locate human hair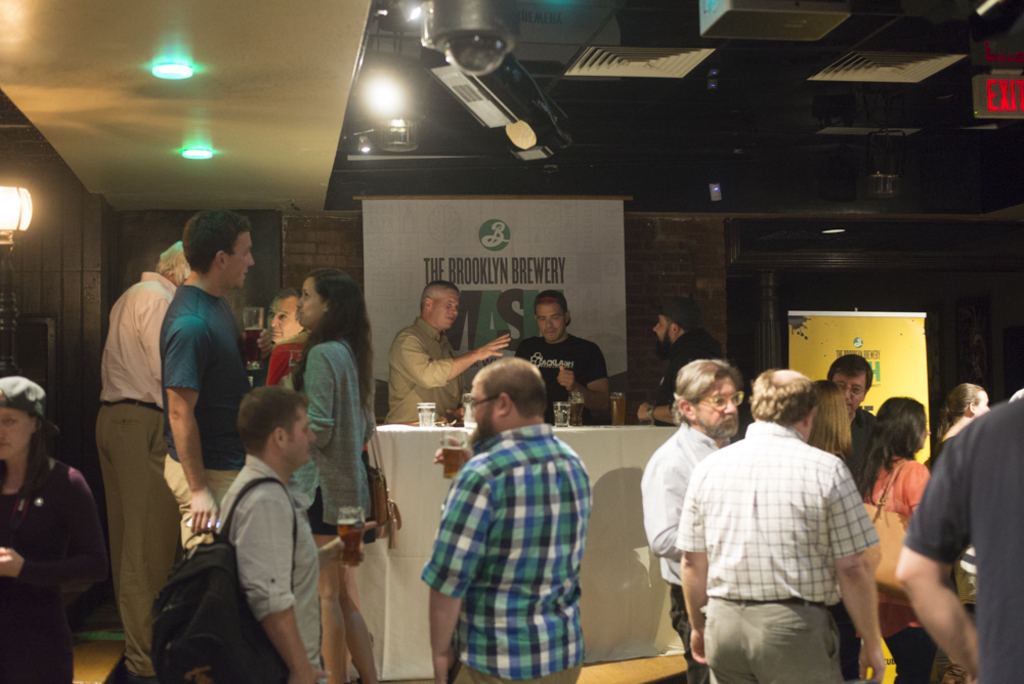
select_region(274, 286, 300, 300)
